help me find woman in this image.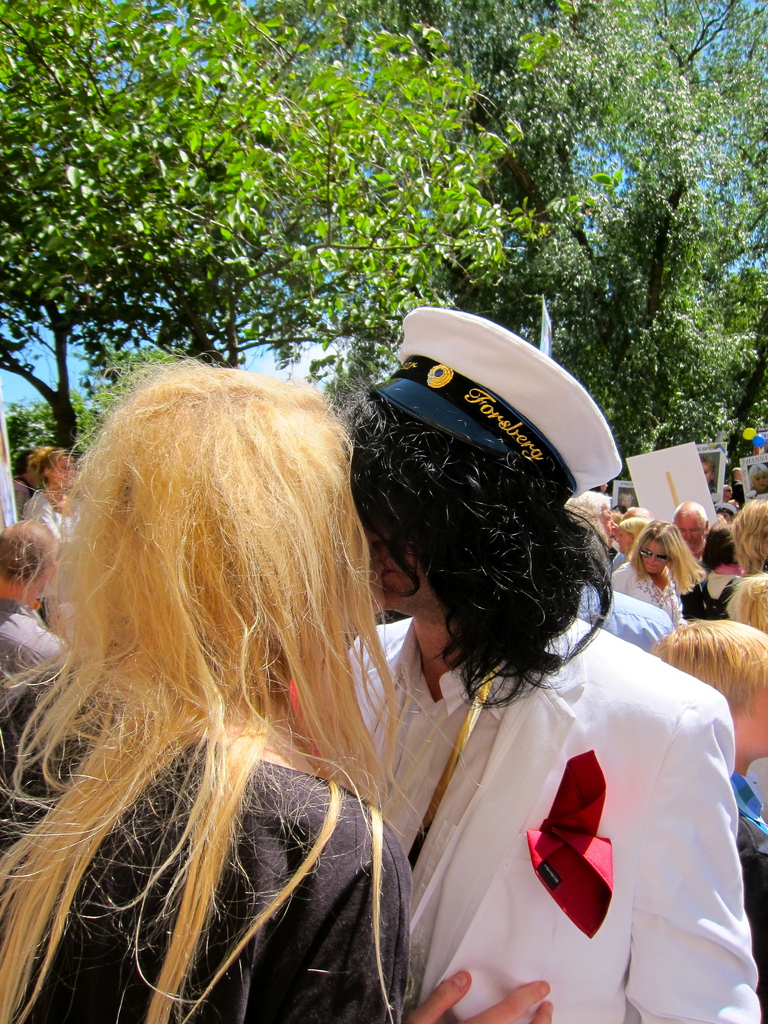
Found it: locate(615, 489, 634, 510).
